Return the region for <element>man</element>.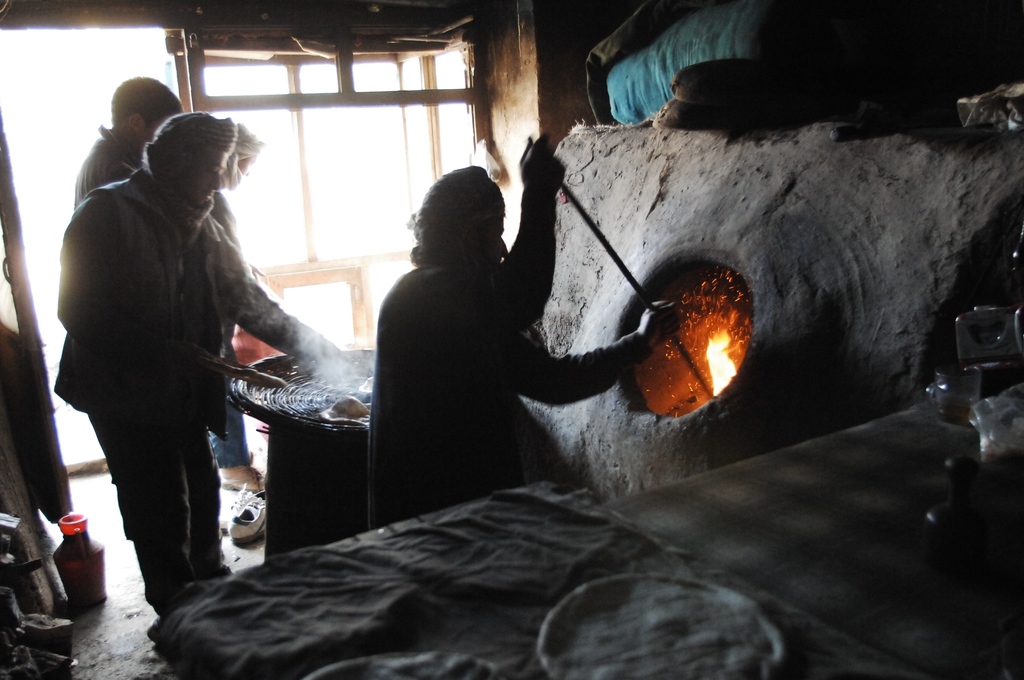
x1=367 y1=131 x2=677 y2=527.
